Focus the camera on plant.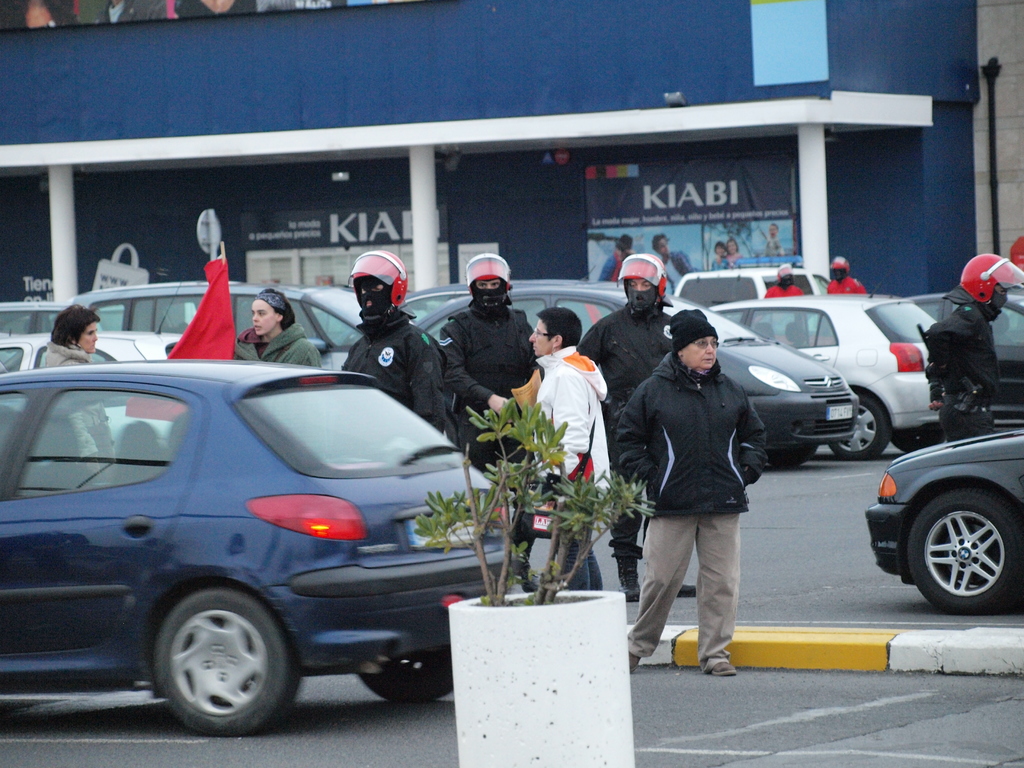
Focus region: <region>407, 398, 657, 602</region>.
